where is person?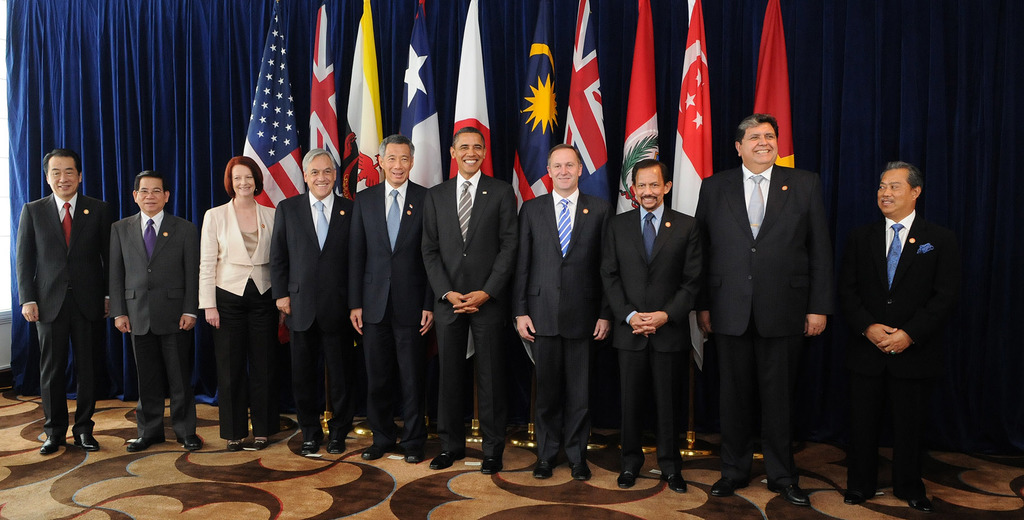
pyautogui.locateOnScreen(190, 145, 268, 437).
